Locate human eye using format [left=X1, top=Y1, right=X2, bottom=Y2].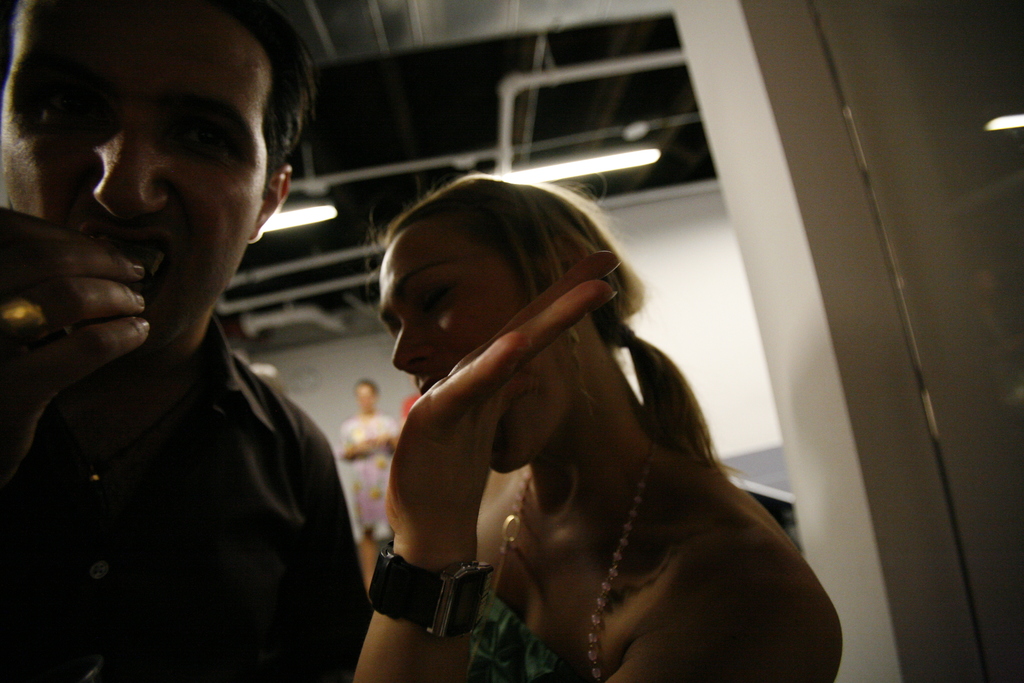
[left=409, top=277, right=465, bottom=309].
